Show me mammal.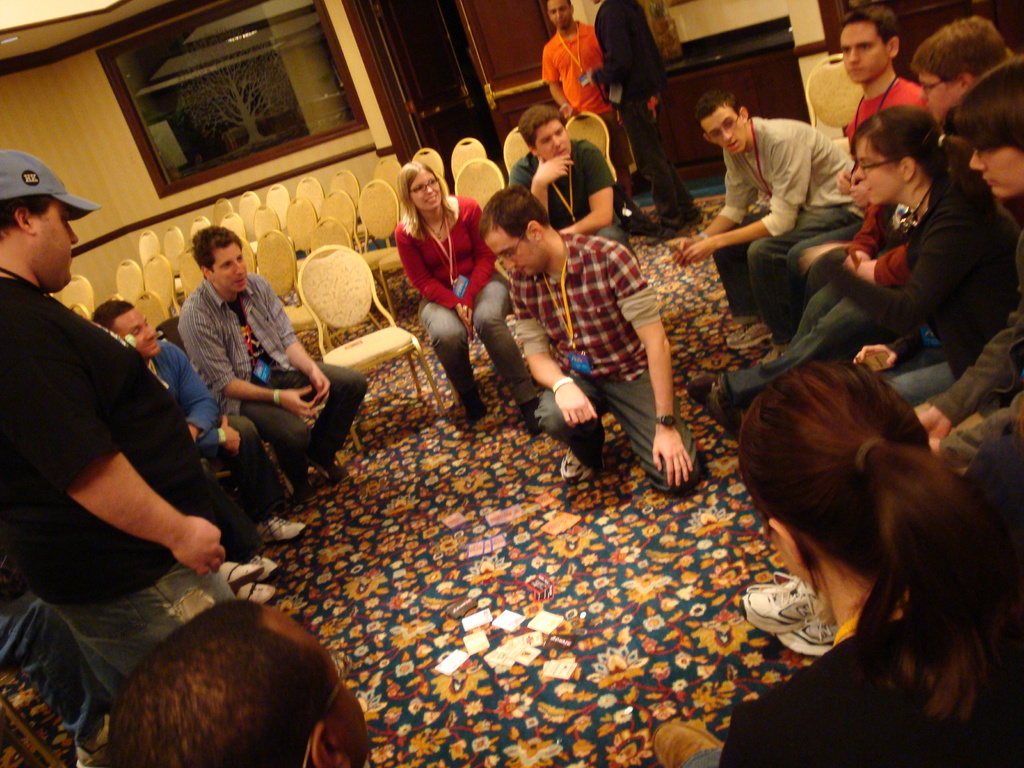
mammal is here: x1=479, y1=183, x2=701, y2=500.
